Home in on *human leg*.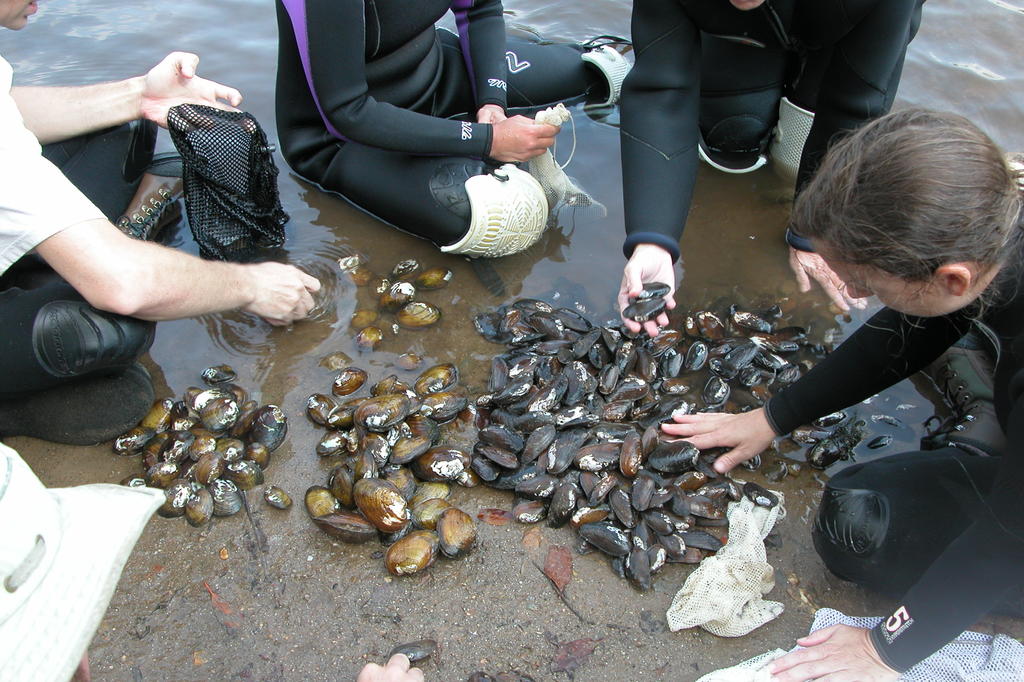
Homed in at <bbox>0, 121, 152, 444</bbox>.
